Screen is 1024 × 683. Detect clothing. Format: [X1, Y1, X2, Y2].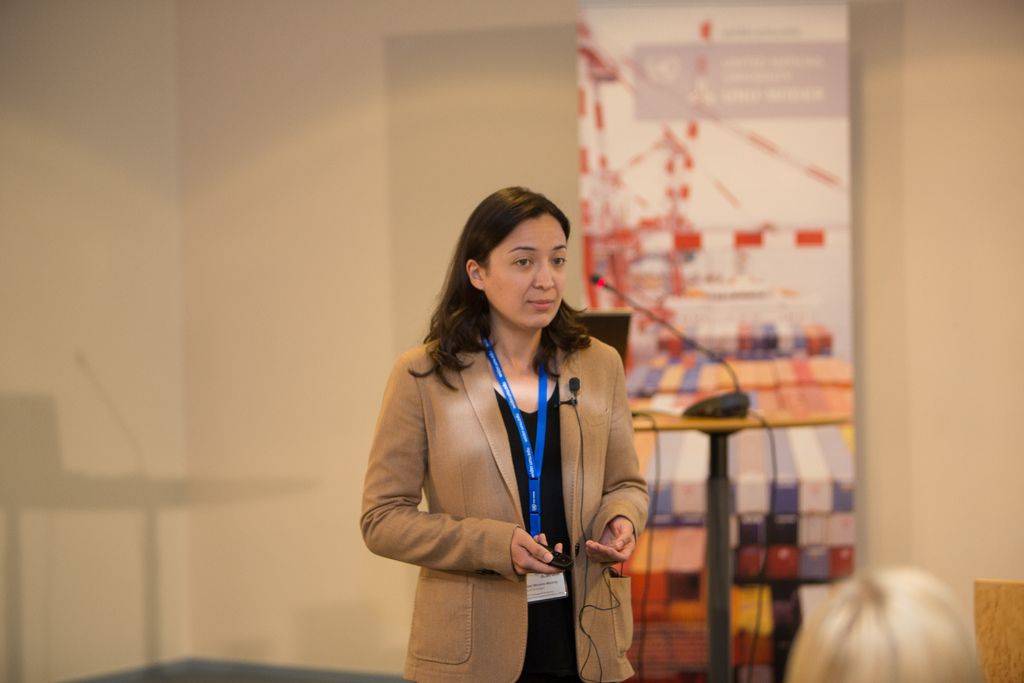
[344, 322, 652, 682].
